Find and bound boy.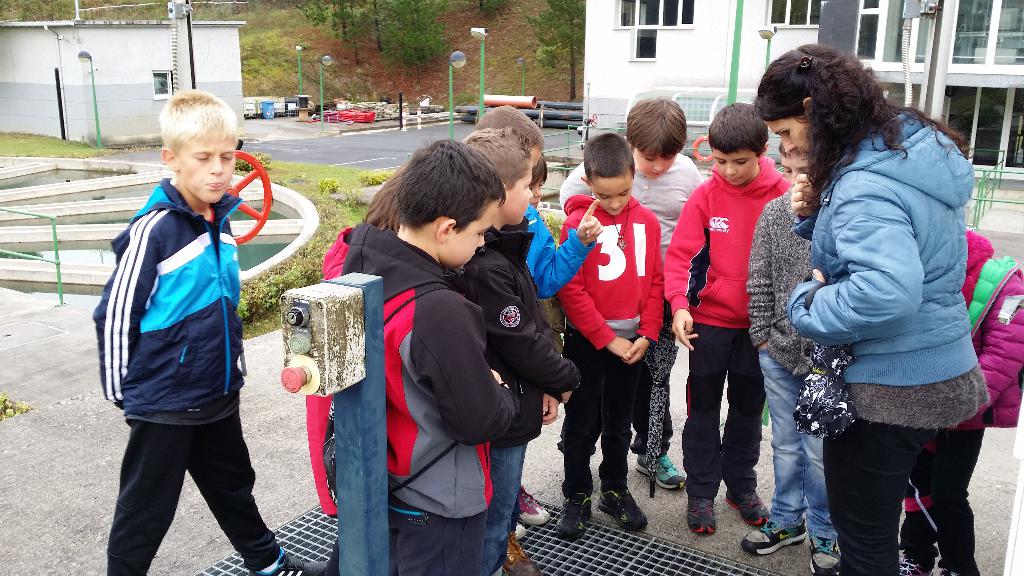
Bound: Rect(740, 142, 828, 575).
